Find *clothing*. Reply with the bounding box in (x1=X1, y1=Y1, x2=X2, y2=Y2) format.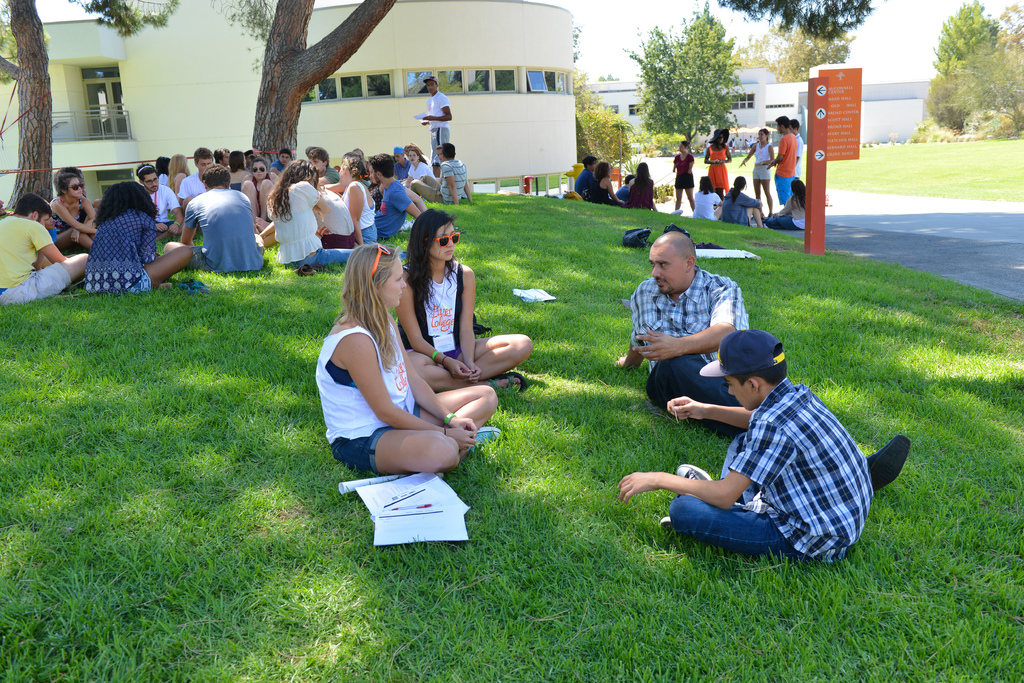
(x1=387, y1=171, x2=406, y2=237).
